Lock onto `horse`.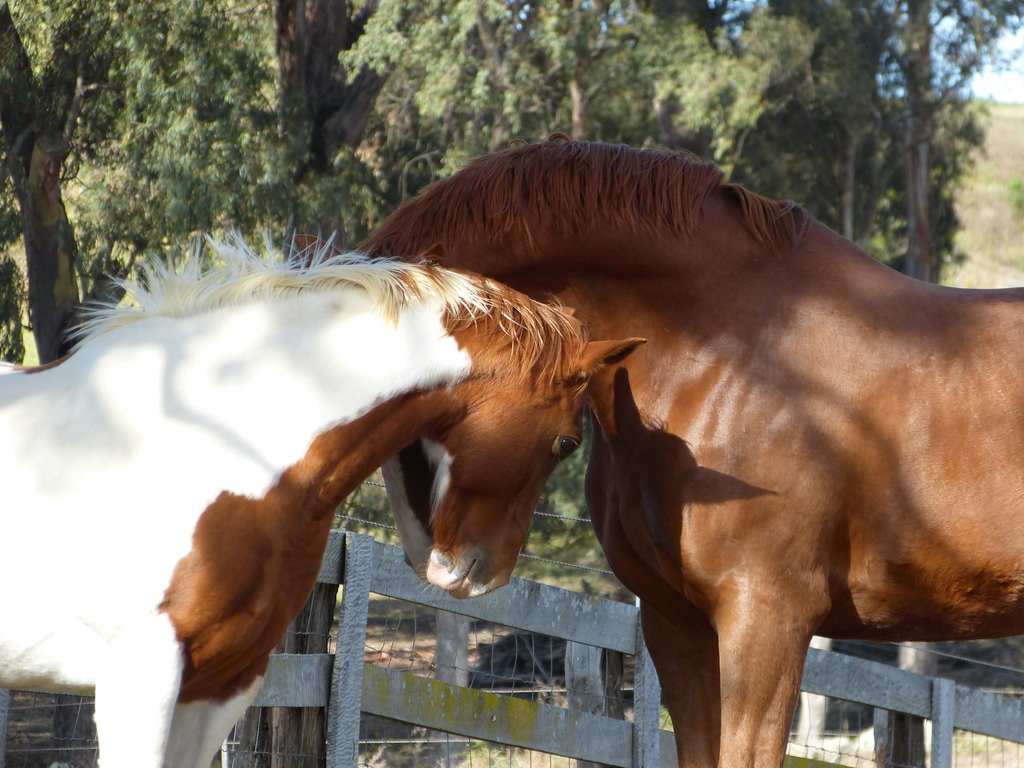
Locked: [left=292, top=123, right=1023, bottom=767].
